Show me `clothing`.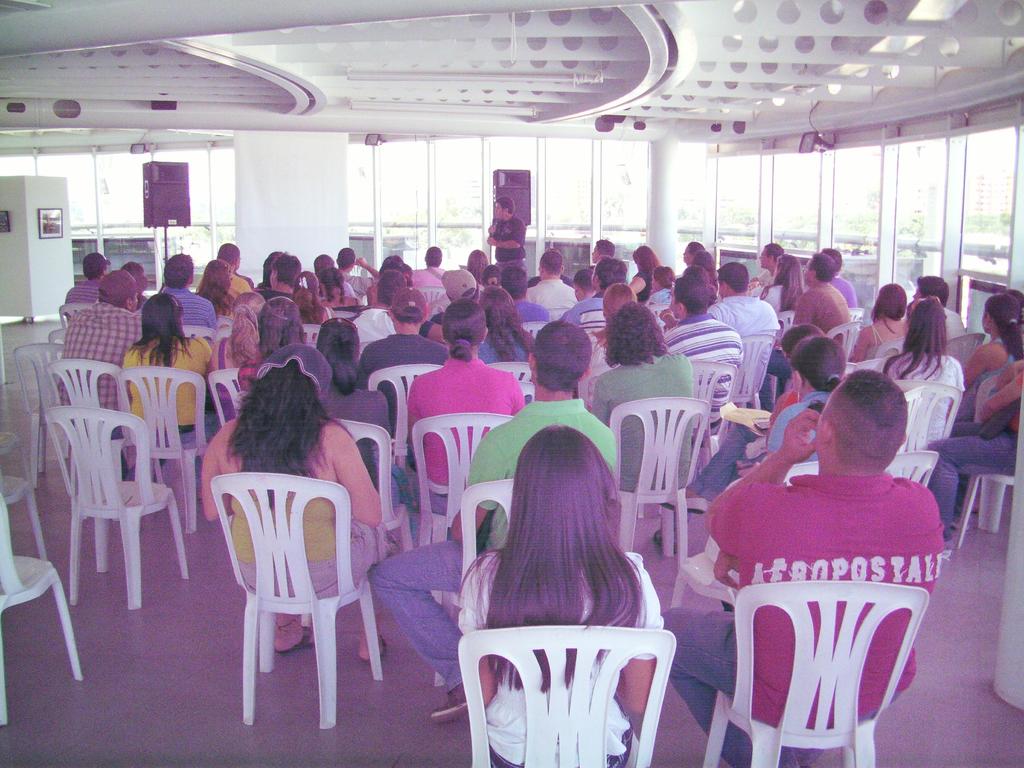
`clothing` is here: locate(122, 336, 221, 440).
